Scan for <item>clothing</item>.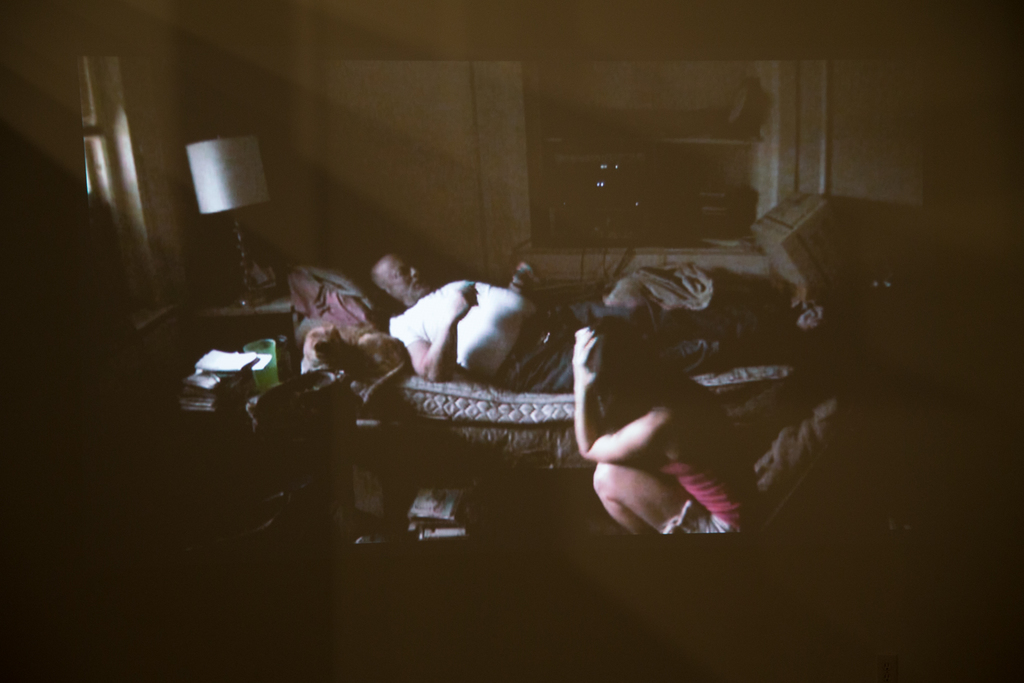
Scan result: crop(388, 279, 796, 397).
